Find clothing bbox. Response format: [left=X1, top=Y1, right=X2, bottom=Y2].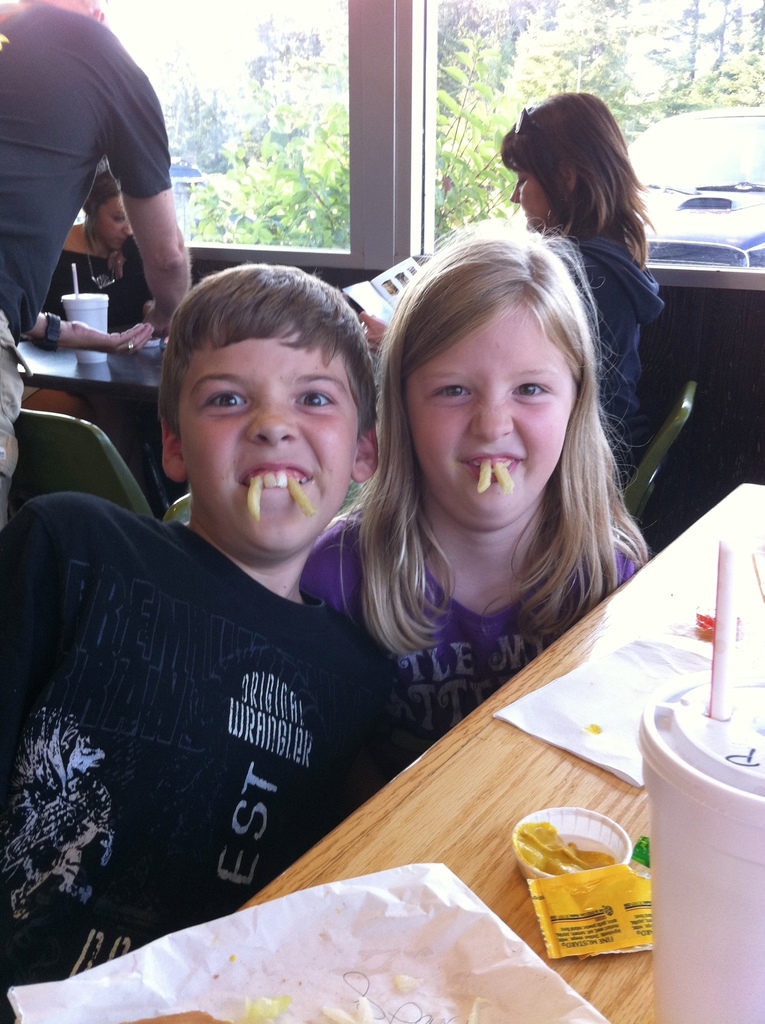
[left=570, top=227, right=659, bottom=502].
